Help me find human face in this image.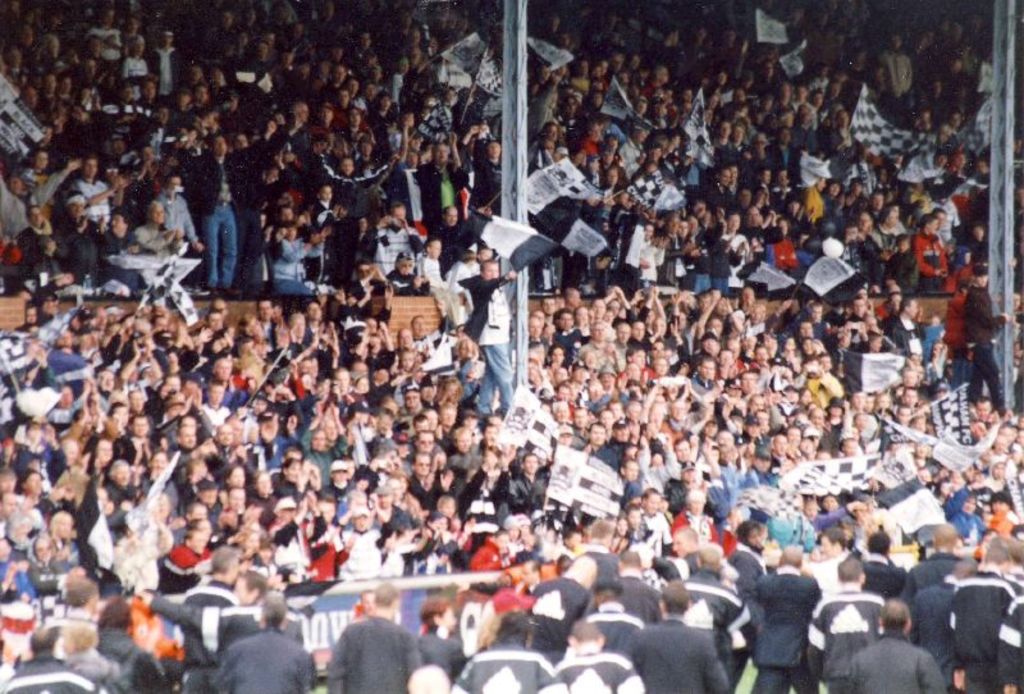
Found it: box=[188, 462, 205, 479].
